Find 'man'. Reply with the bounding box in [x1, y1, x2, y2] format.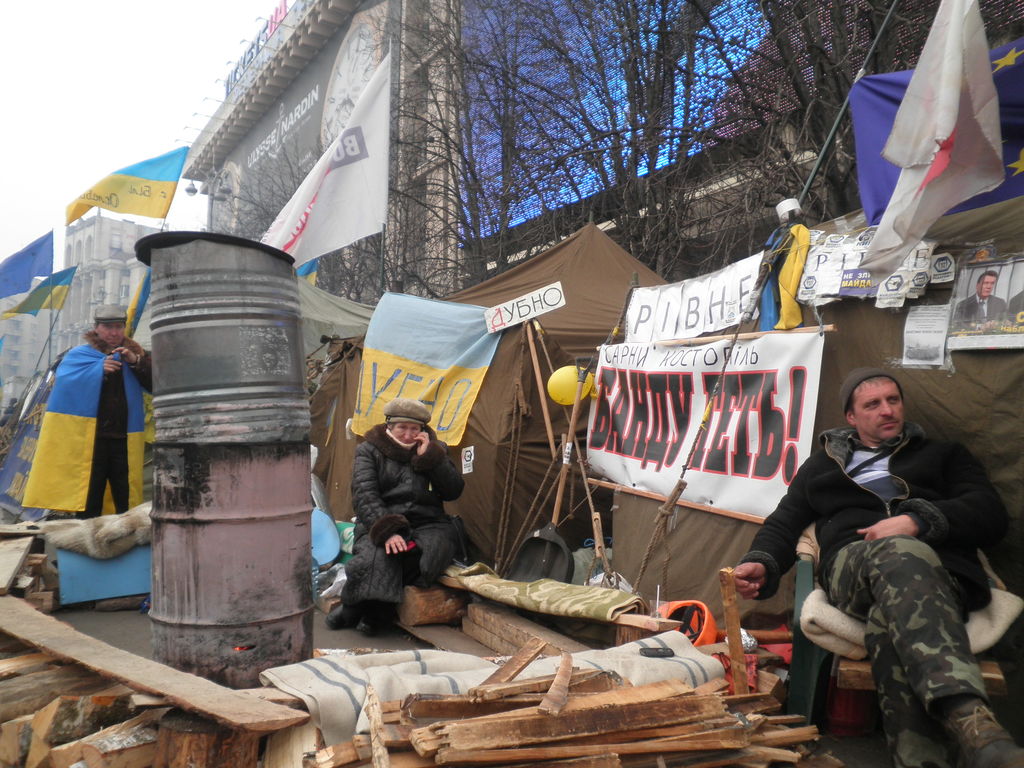
[49, 300, 151, 517].
